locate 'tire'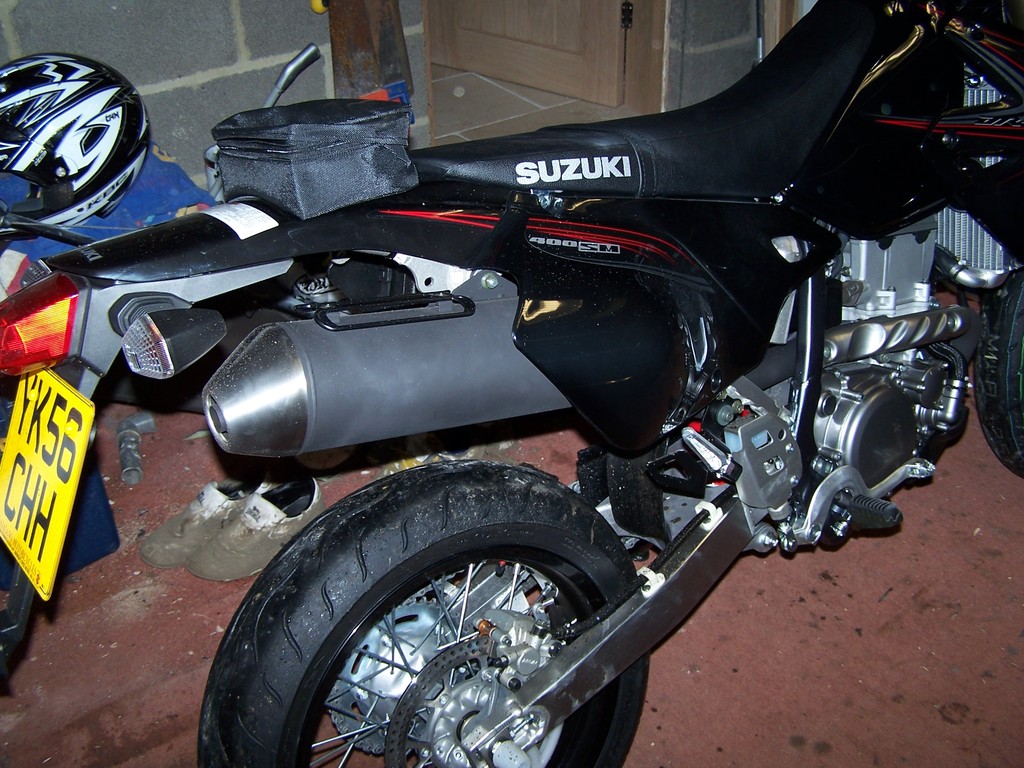
200:460:650:767
